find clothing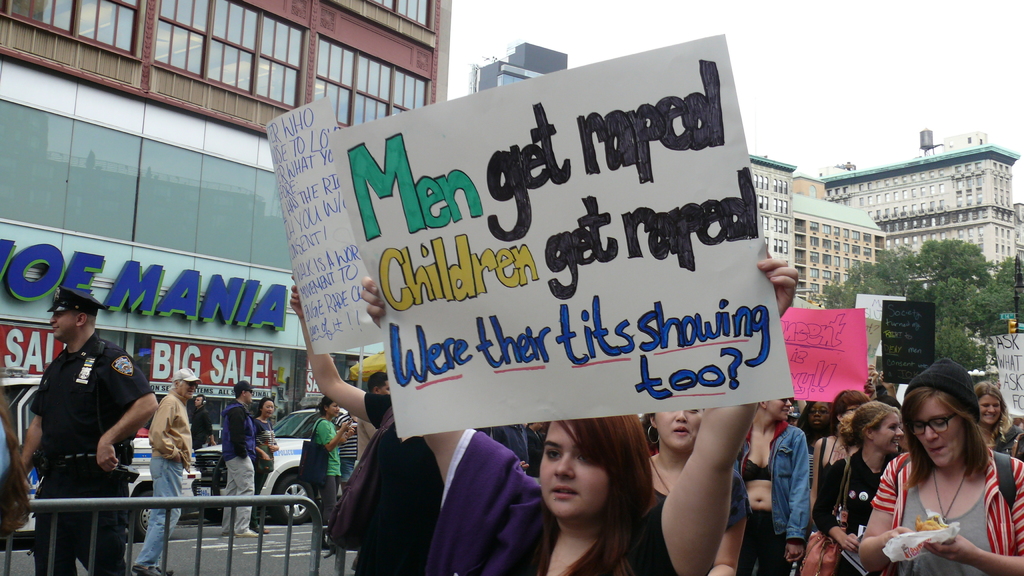
crop(311, 416, 342, 529)
